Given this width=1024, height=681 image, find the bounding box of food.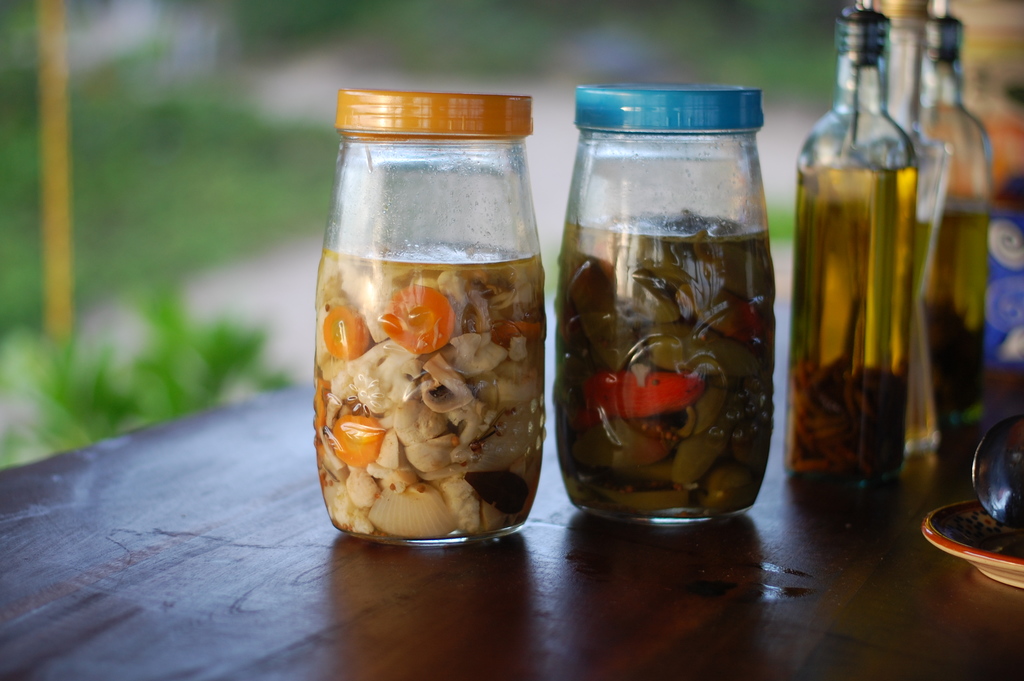
BBox(925, 295, 987, 416).
